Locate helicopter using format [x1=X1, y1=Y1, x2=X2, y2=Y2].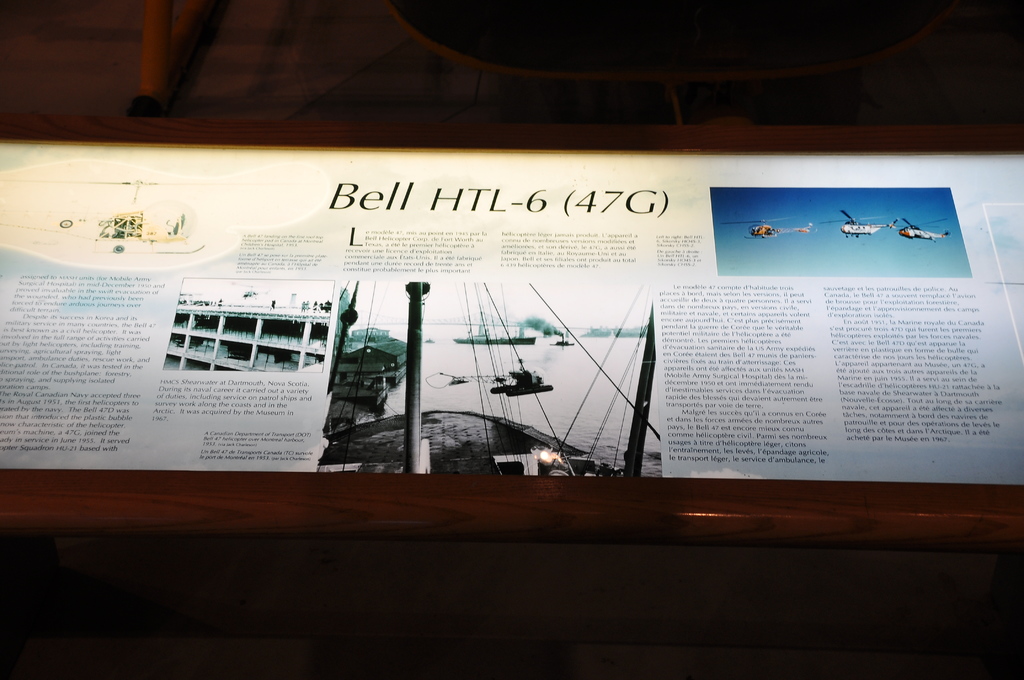
[x1=721, y1=215, x2=813, y2=239].
